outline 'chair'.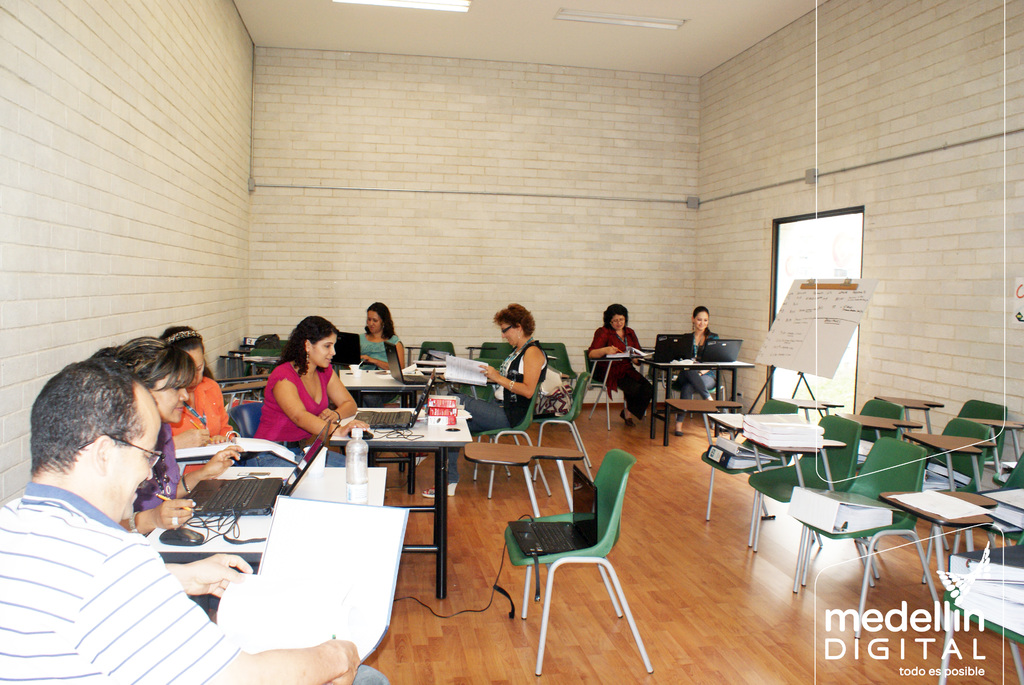
Outline: x1=541, y1=342, x2=579, y2=398.
